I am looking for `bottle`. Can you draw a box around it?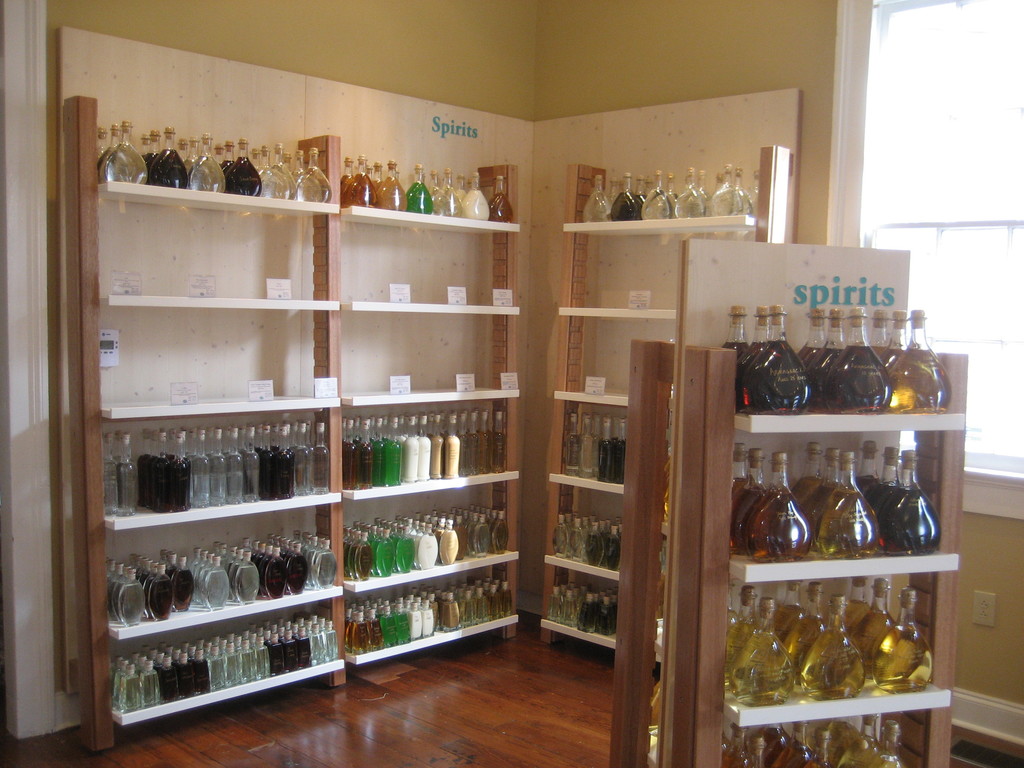
Sure, the bounding box is [738, 305, 768, 416].
